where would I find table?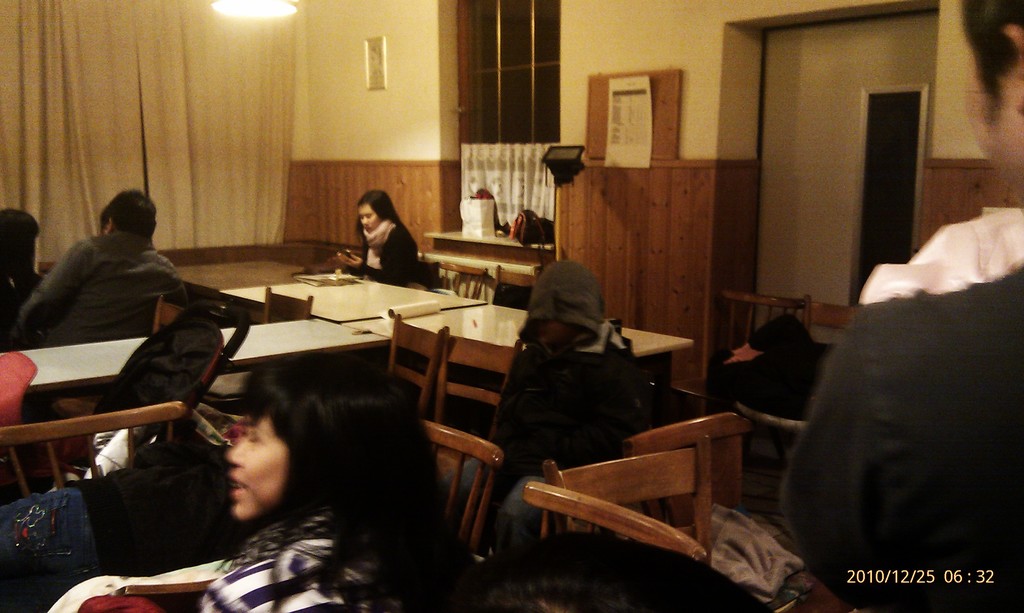
At bbox=[216, 267, 484, 333].
